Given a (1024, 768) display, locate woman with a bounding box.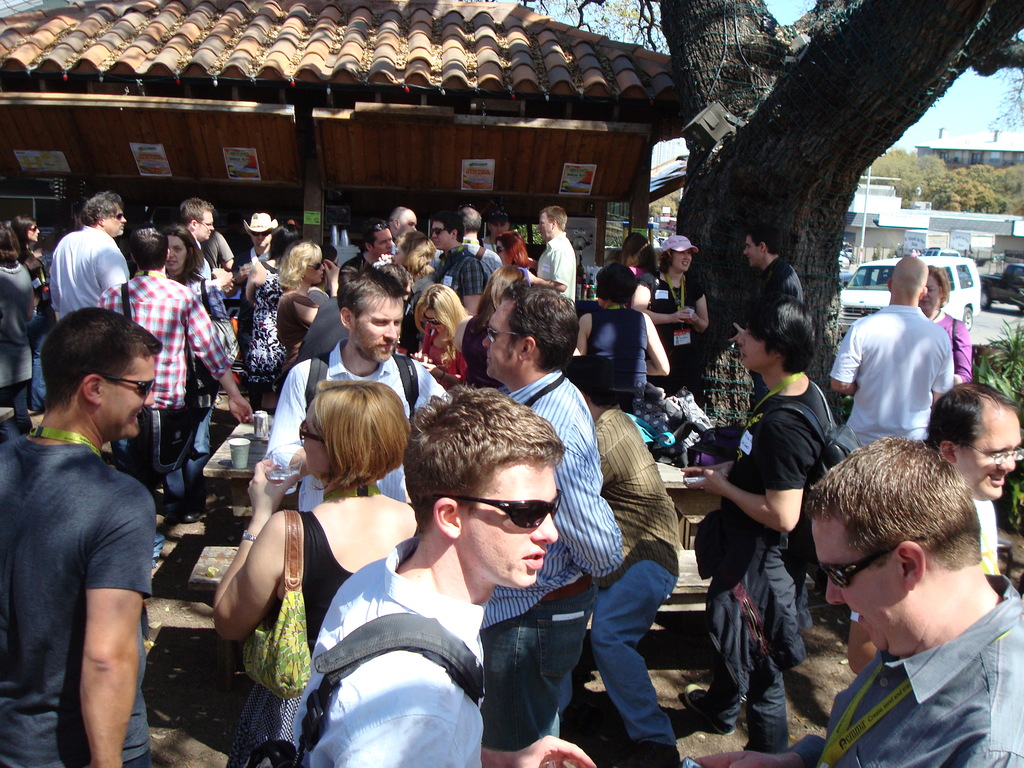
Located: l=209, t=349, r=426, b=738.
